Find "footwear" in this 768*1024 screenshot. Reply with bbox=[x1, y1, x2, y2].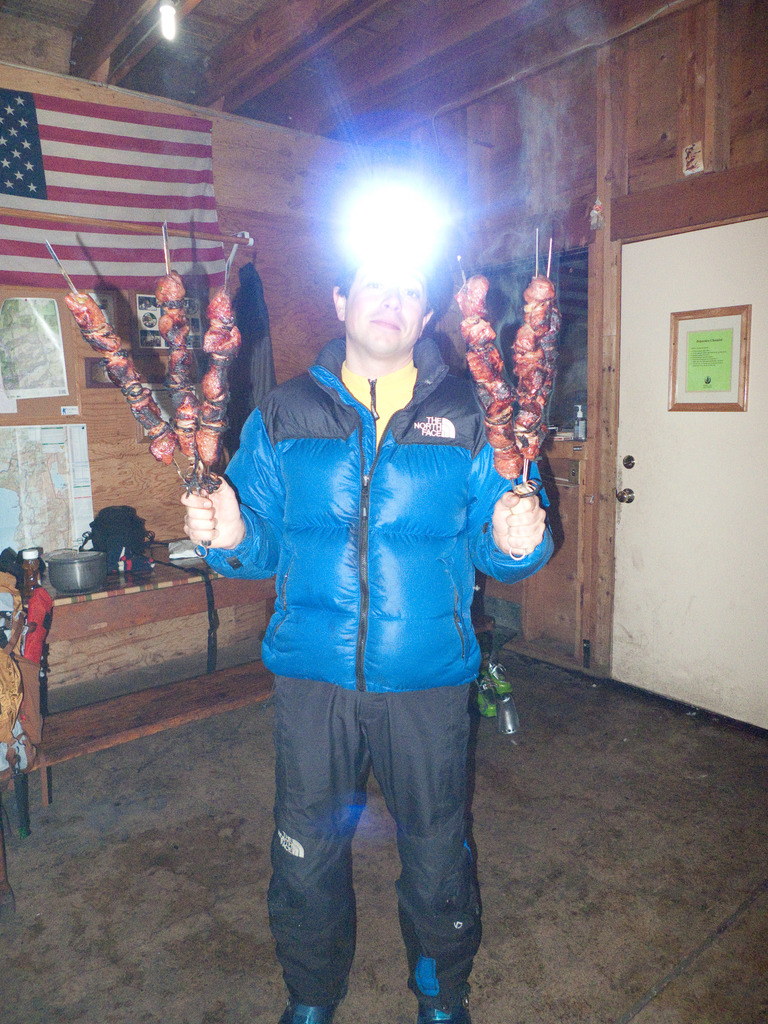
bbox=[419, 1006, 477, 1023].
